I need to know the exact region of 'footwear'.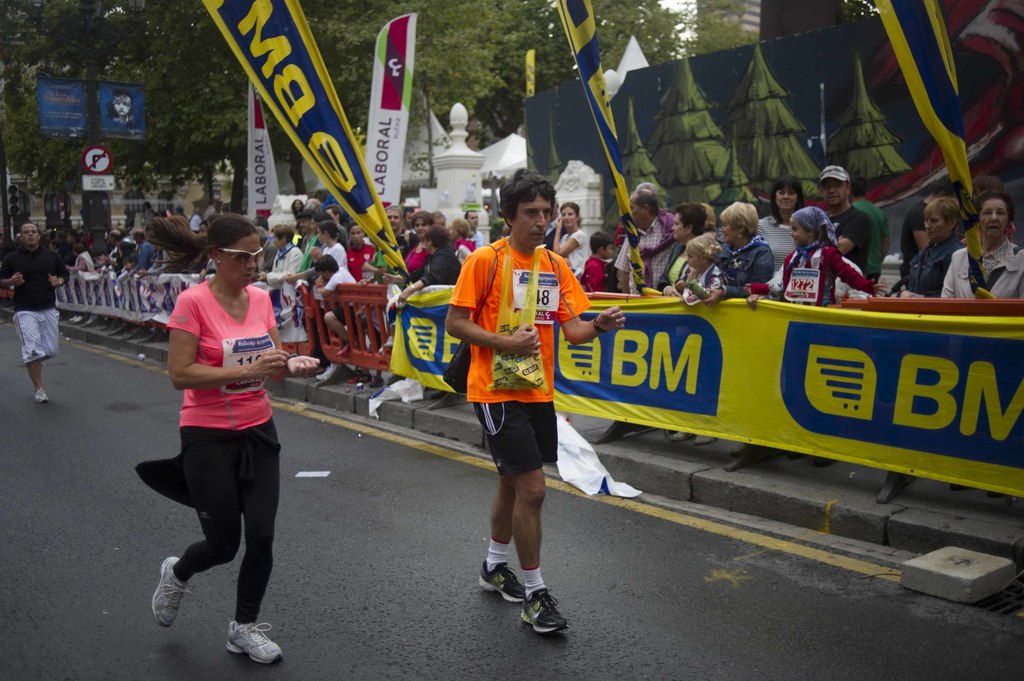
Region: Rect(383, 374, 403, 386).
